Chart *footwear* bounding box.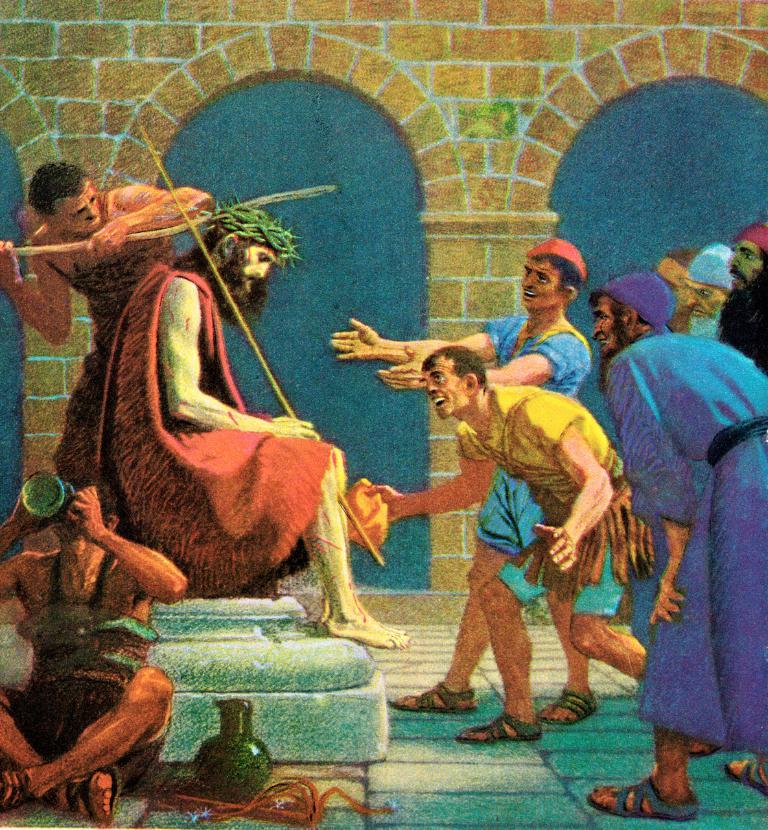
Charted: pyautogui.locateOnScreen(454, 711, 544, 742).
